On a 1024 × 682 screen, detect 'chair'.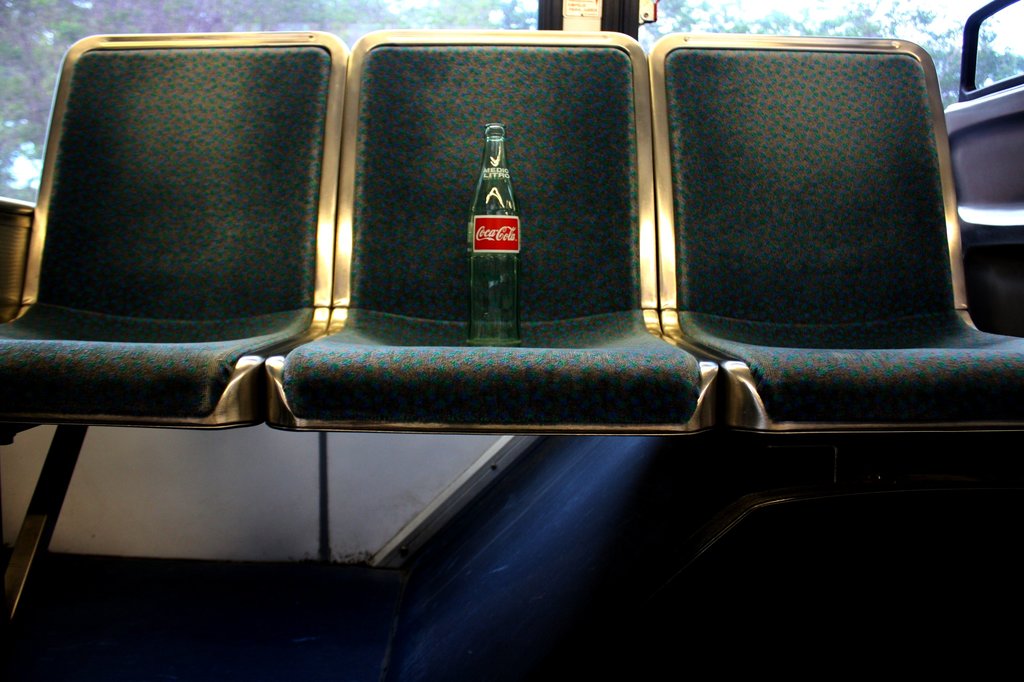
(left=5, top=43, right=359, bottom=468).
